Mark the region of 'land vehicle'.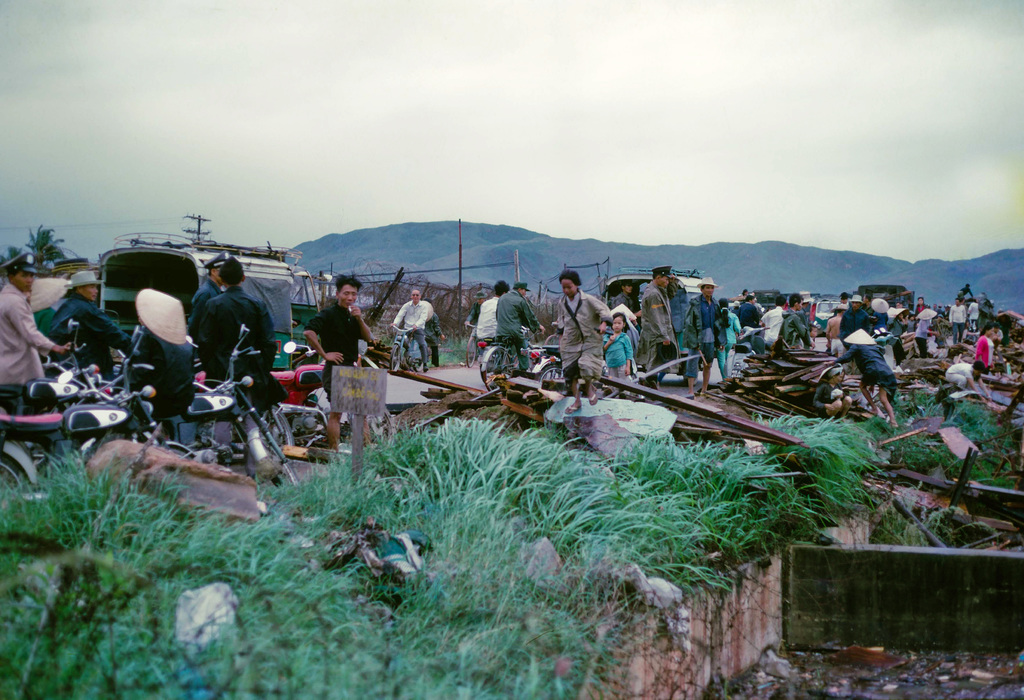
Region: x1=525, y1=343, x2=570, y2=386.
